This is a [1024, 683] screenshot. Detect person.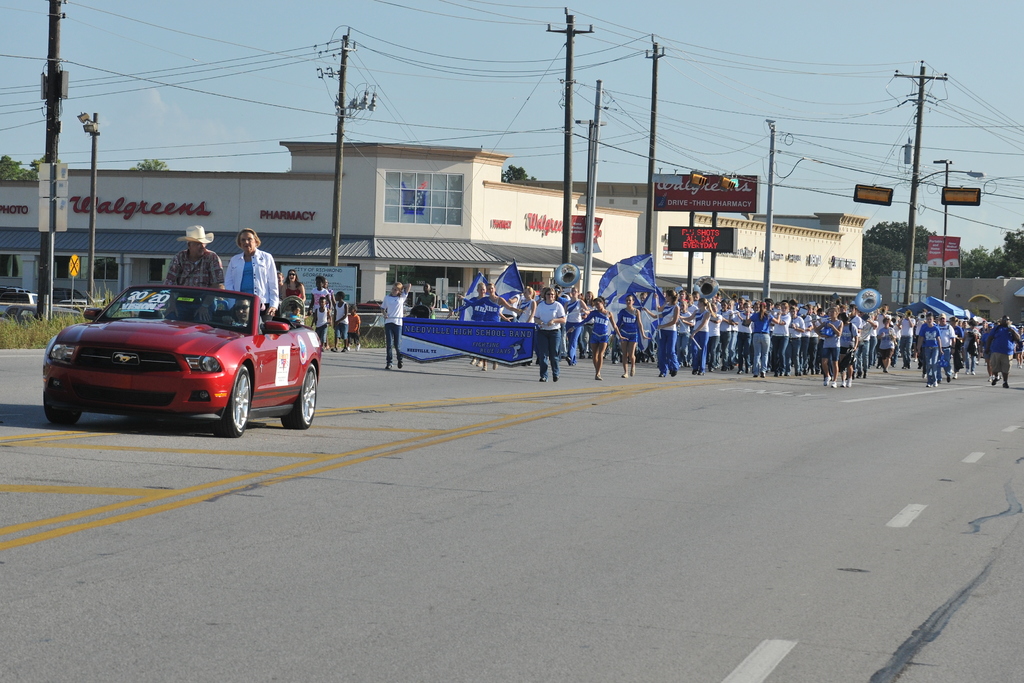
l=378, t=278, r=414, b=371.
